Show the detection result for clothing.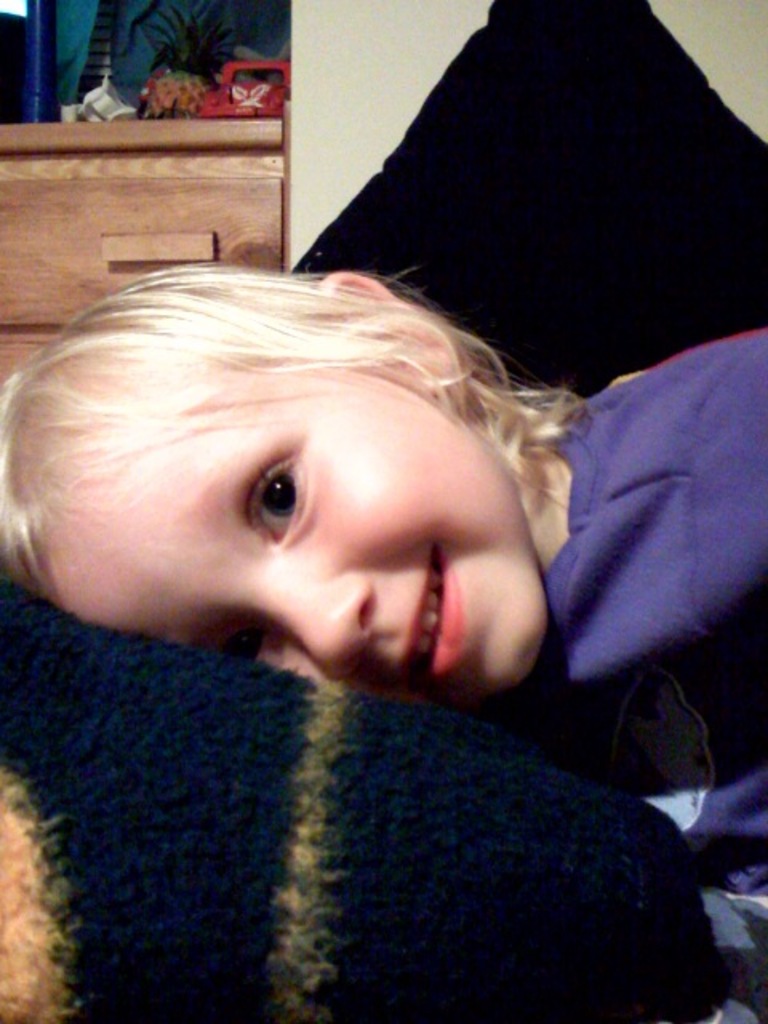
pyautogui.locateOnScreen(469, 328, 766, 1022).
